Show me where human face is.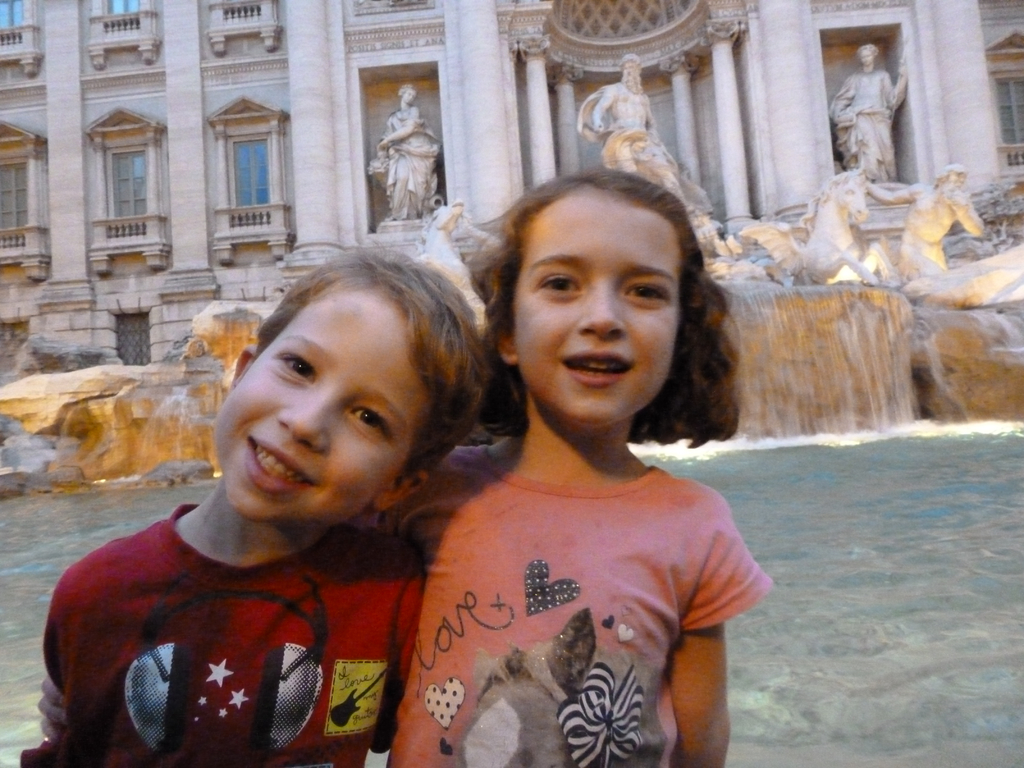
human face is at [619, 54, 636, 80].
